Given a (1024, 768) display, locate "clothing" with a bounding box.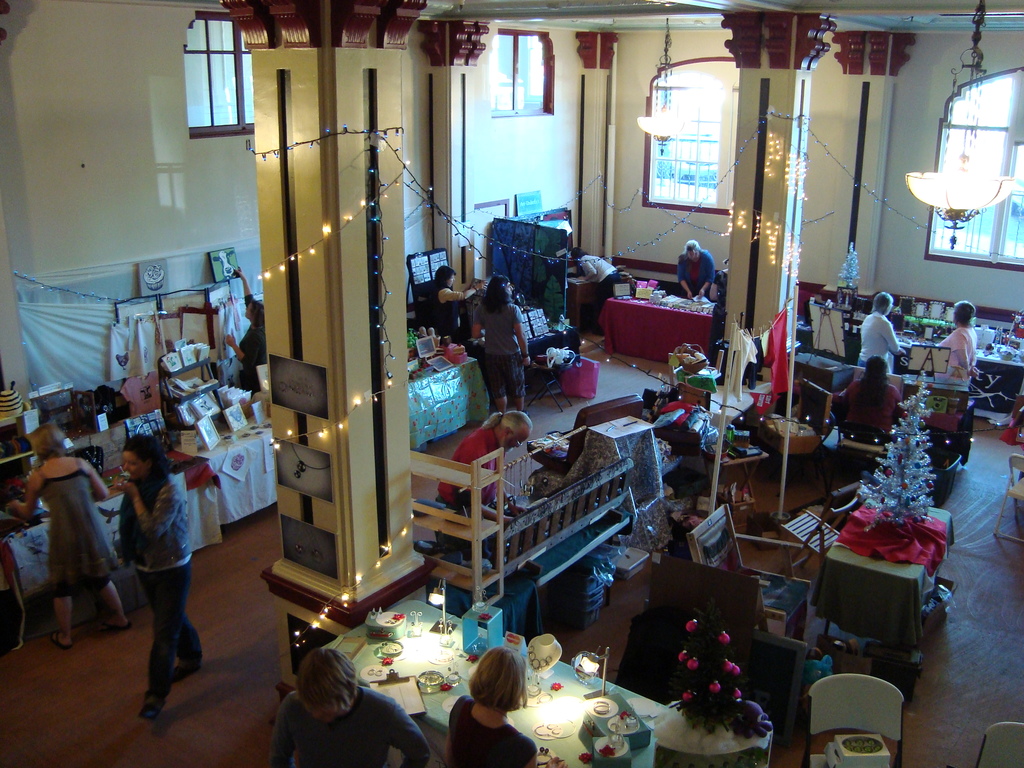
Located: [45,461,123,605].
